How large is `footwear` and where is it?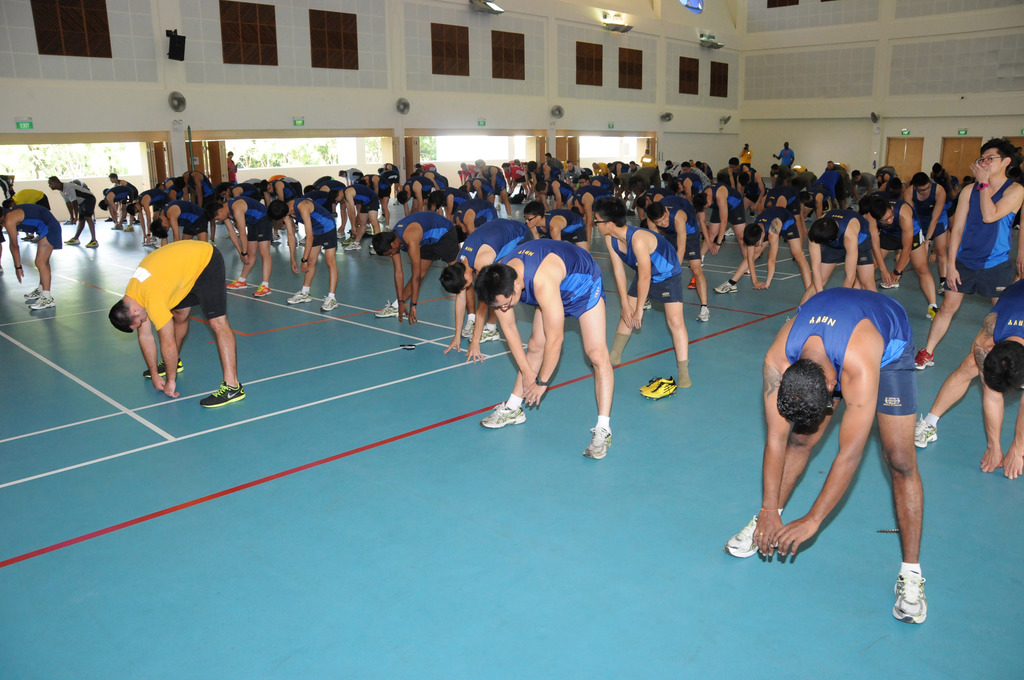
Bounding box: 64:236:84:243.
